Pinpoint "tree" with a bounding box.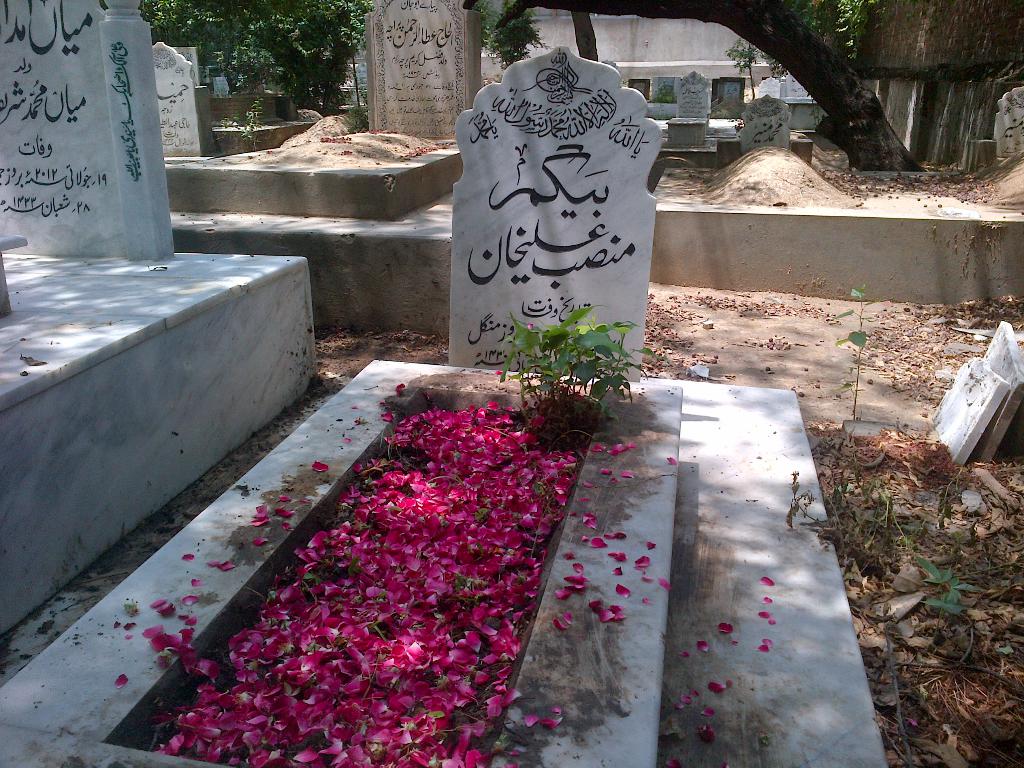
(x1=141, y1=0, x2=497, y2=113).
